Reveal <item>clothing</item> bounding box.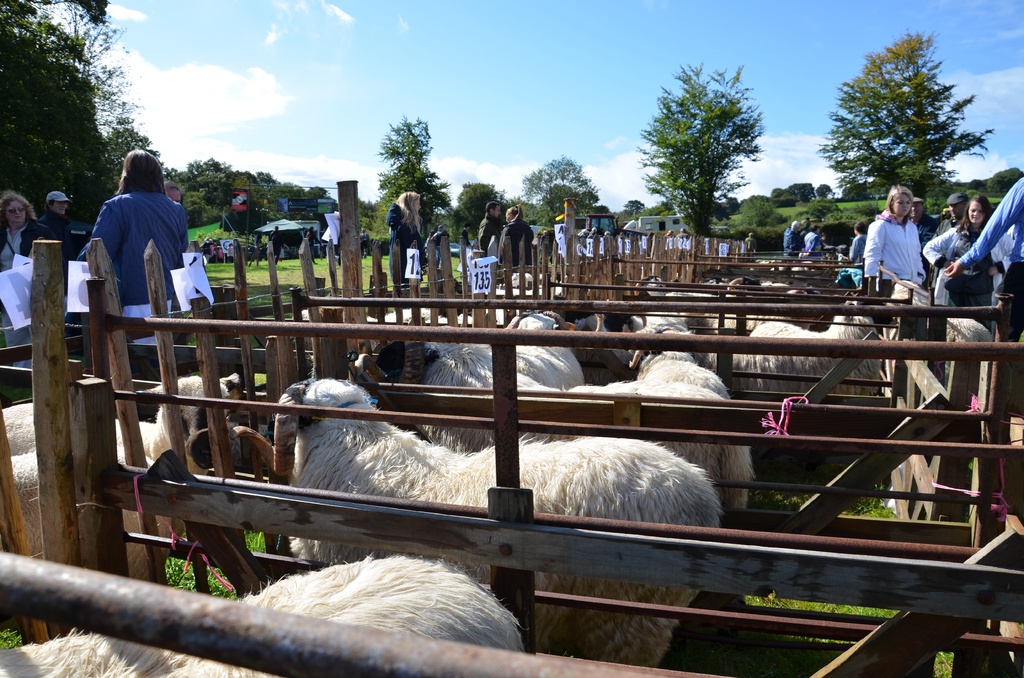
Revealed: box(675, 232, 691, 240).
